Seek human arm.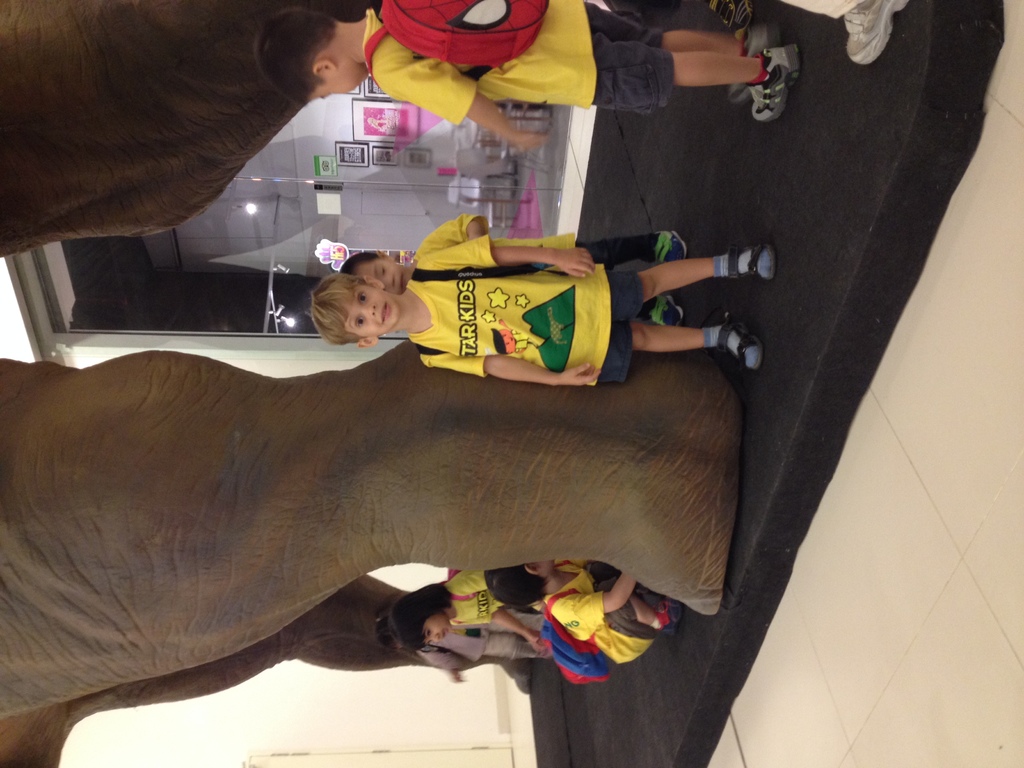
bbox=(409, 212, 499, 250).
